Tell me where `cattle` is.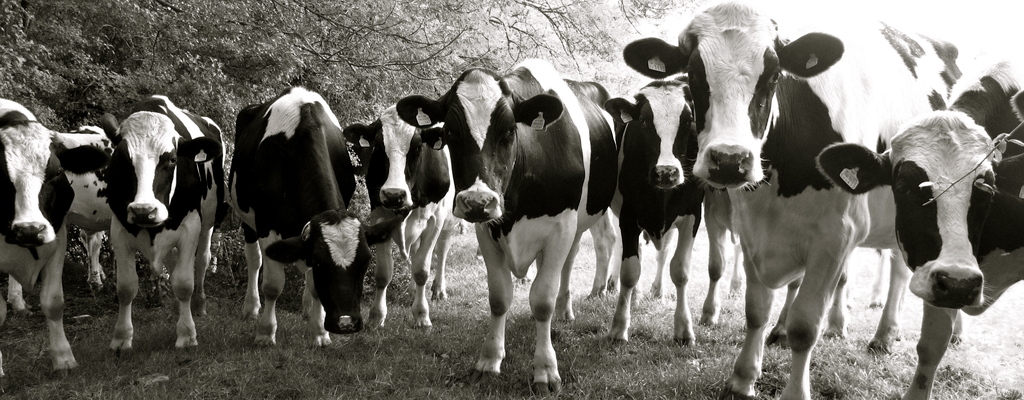
`cattle` is at {"left": 228, "top": 82, "right": 397, "bottom": 348}.
